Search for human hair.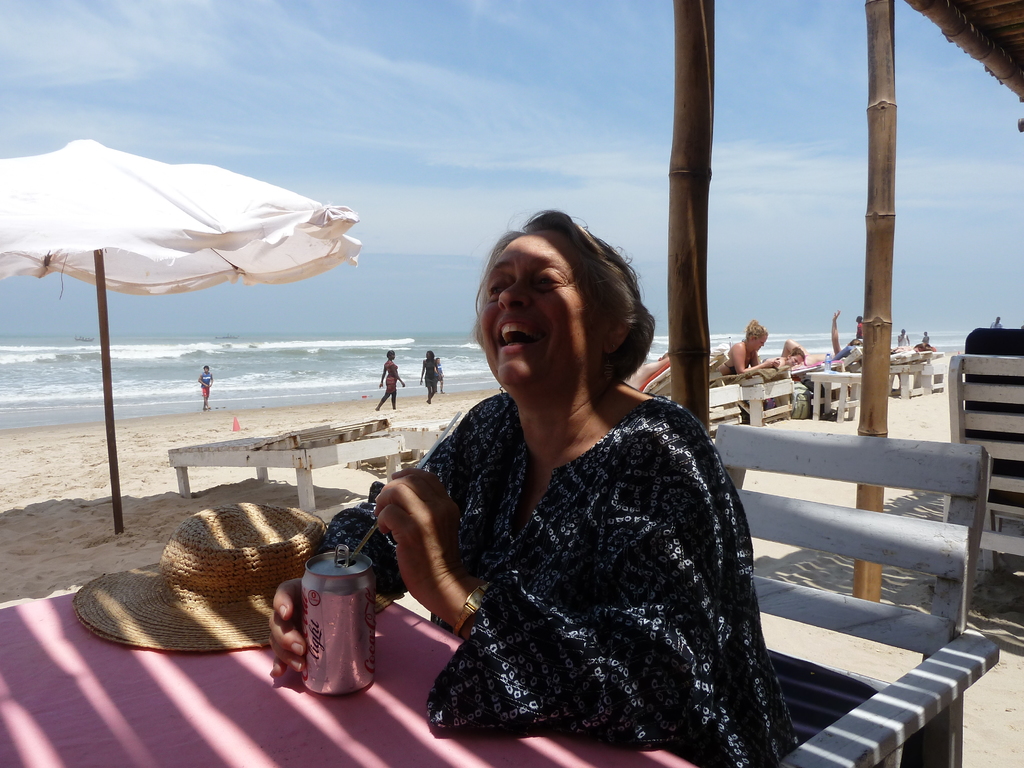
Found at select_region(743, 315, 768, 336).
